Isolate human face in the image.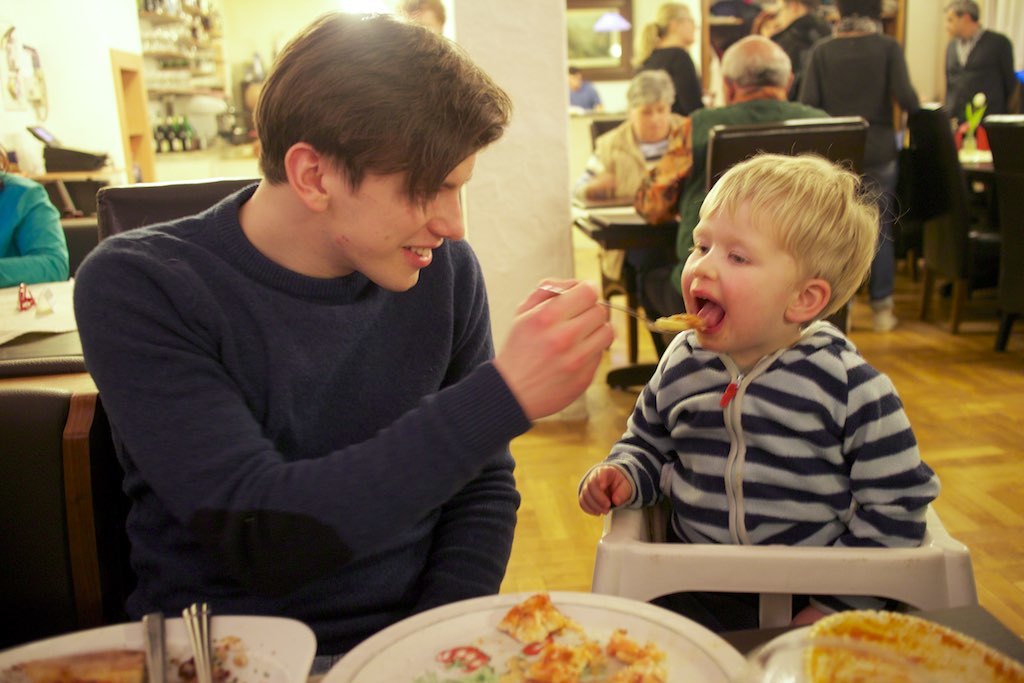
Isolated region: [940,6,970,45].
